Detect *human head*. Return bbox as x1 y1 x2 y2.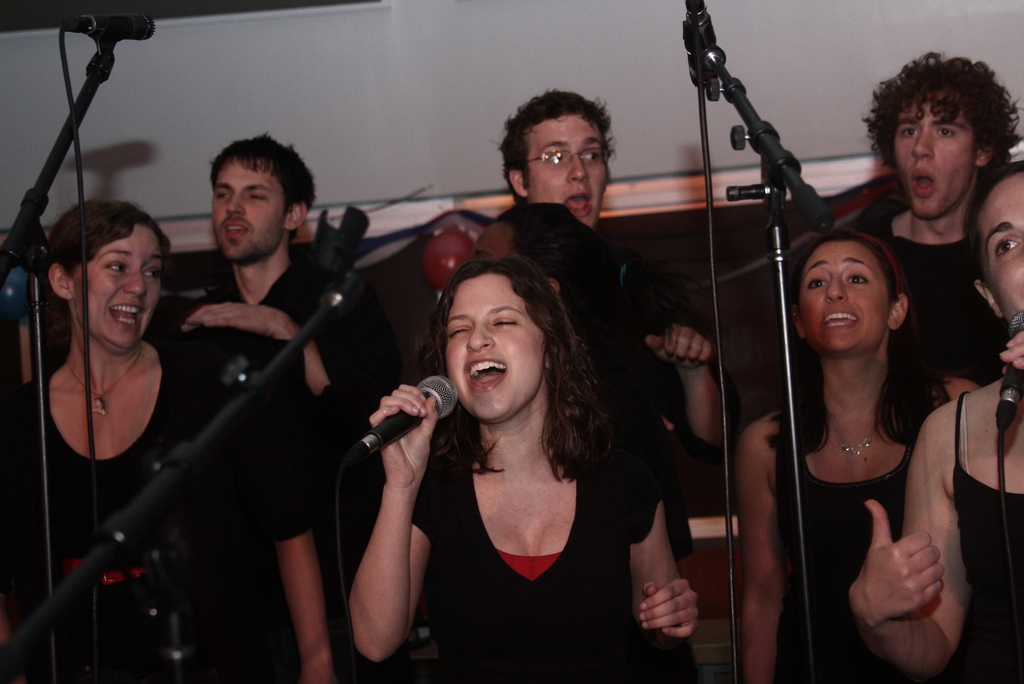
499 92 611 231.
